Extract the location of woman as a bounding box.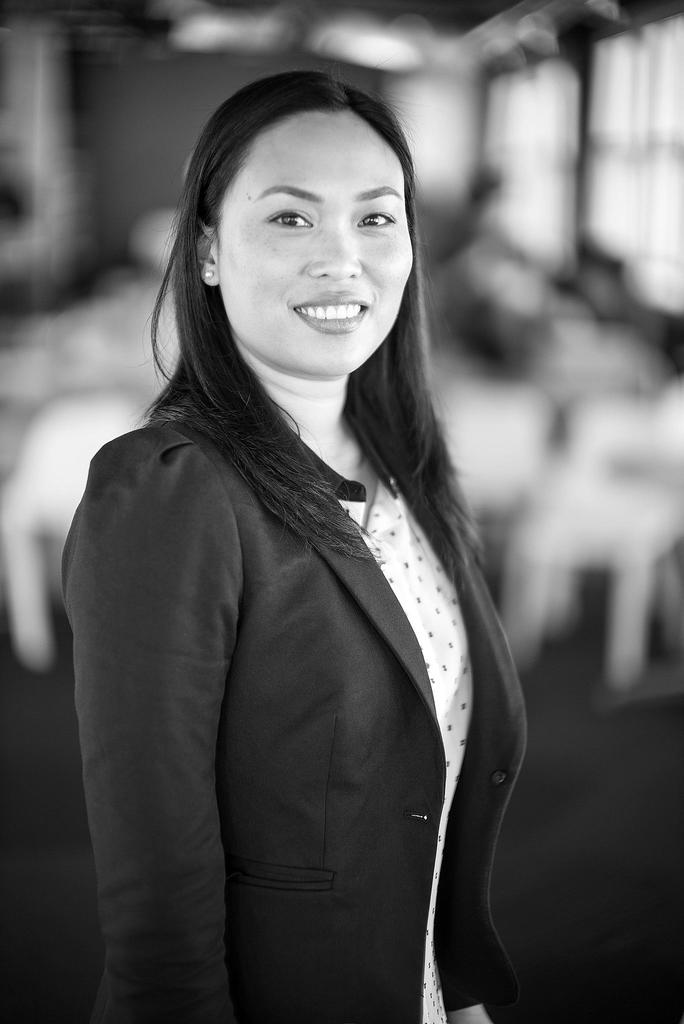
crop(65, 76, 526, 1023).
